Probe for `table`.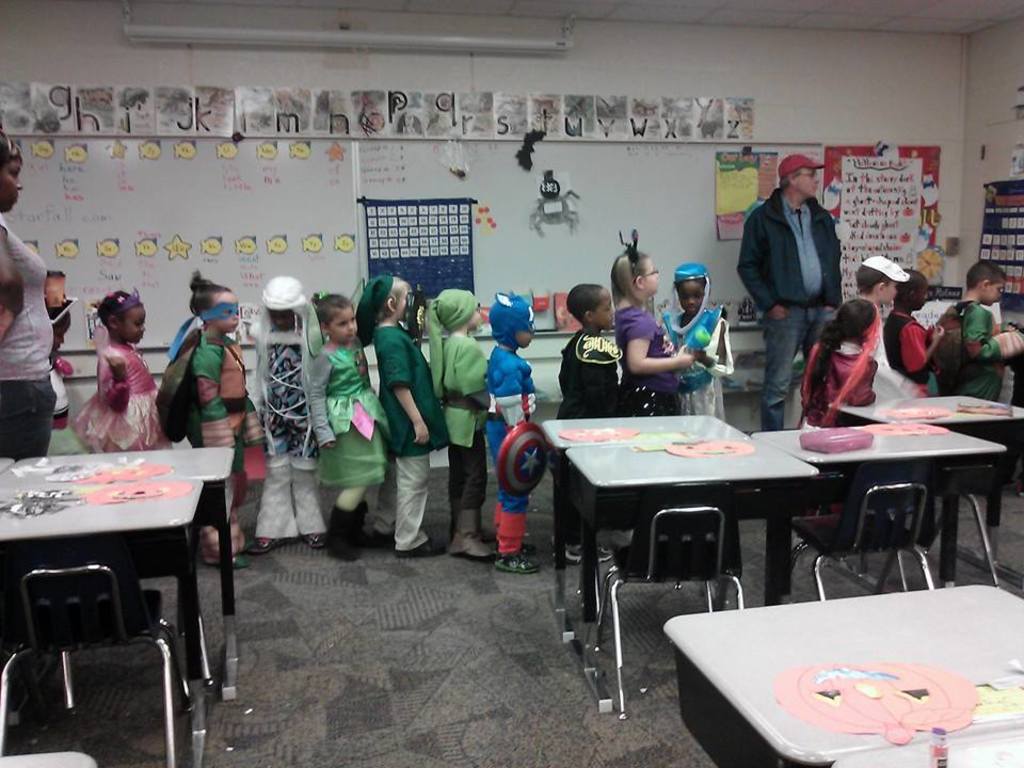
Probe result: 832/722/1023/767.
